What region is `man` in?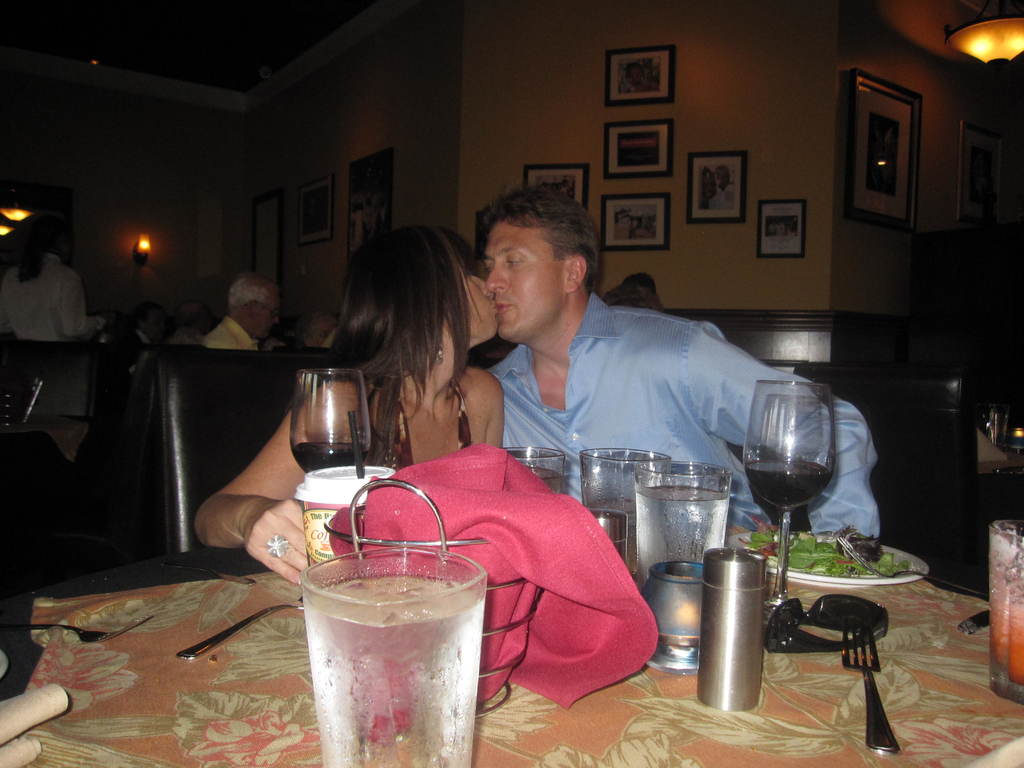
<bbox>296, 197, 851, 697</bbox>.
